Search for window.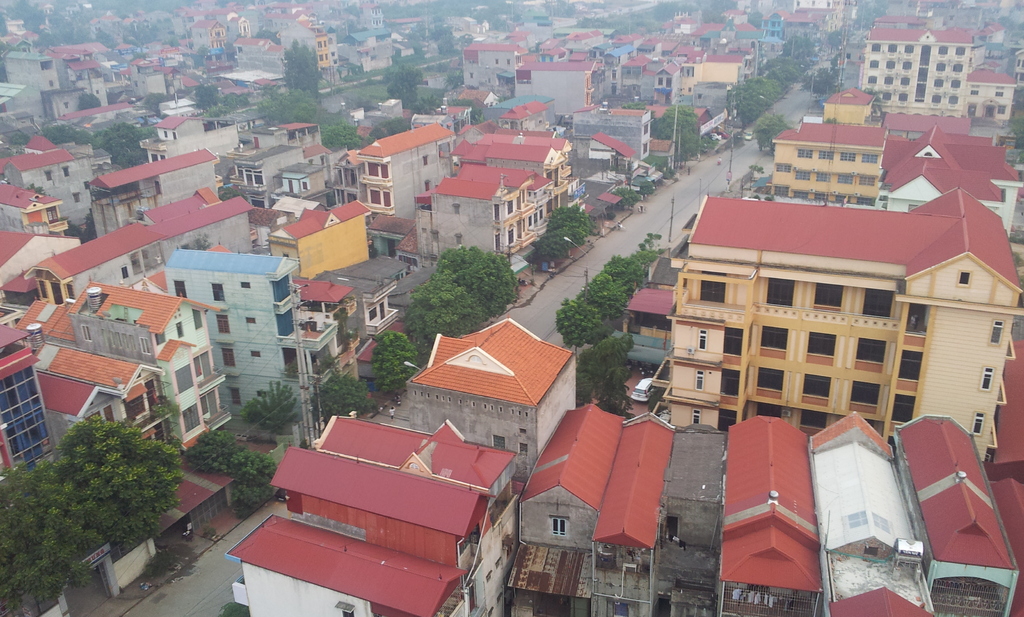
Found at rect(493, 435, 505, 451).
